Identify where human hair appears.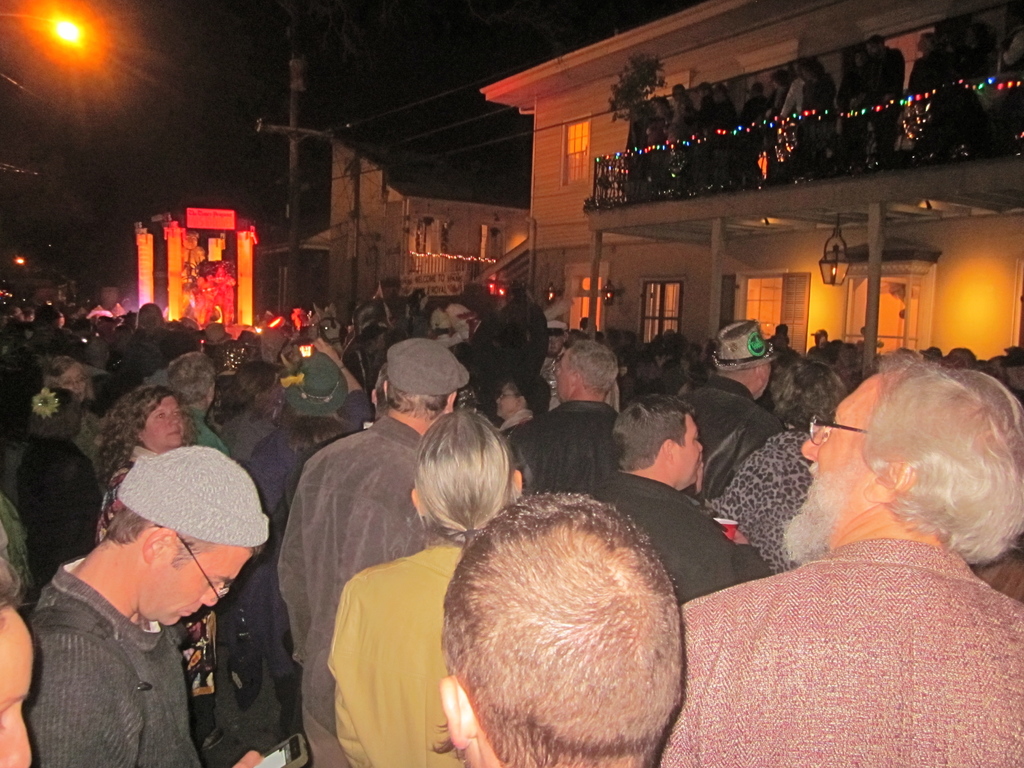
Appears at {"x1": 387, "y1": 383, "x2": 451, "y2": 420}.
